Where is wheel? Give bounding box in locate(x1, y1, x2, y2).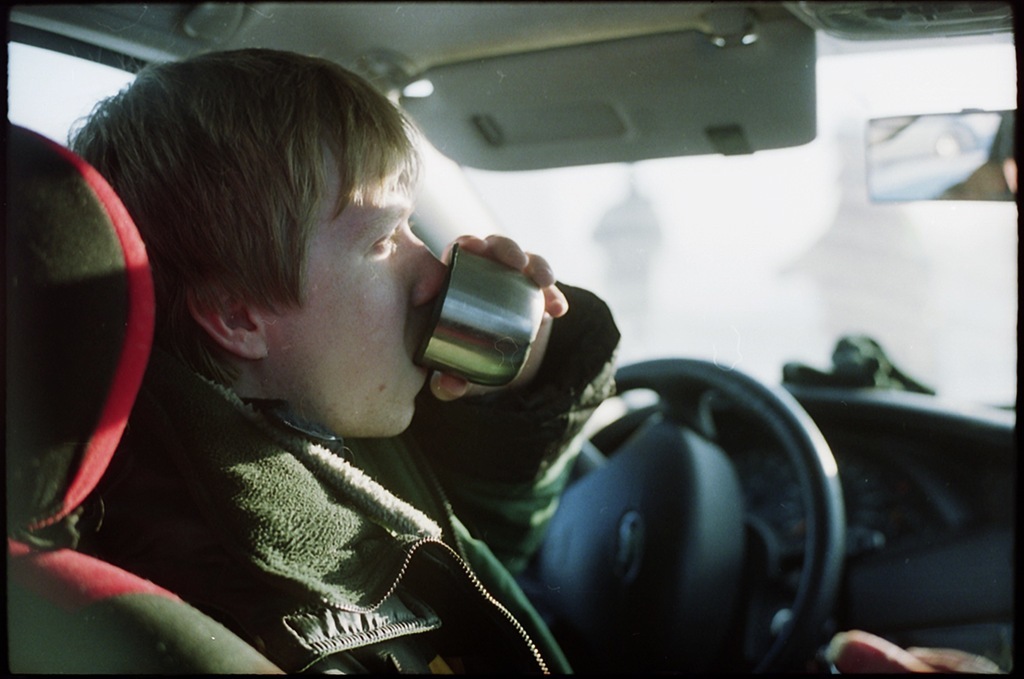
locate(529, 345, 950, 658).
